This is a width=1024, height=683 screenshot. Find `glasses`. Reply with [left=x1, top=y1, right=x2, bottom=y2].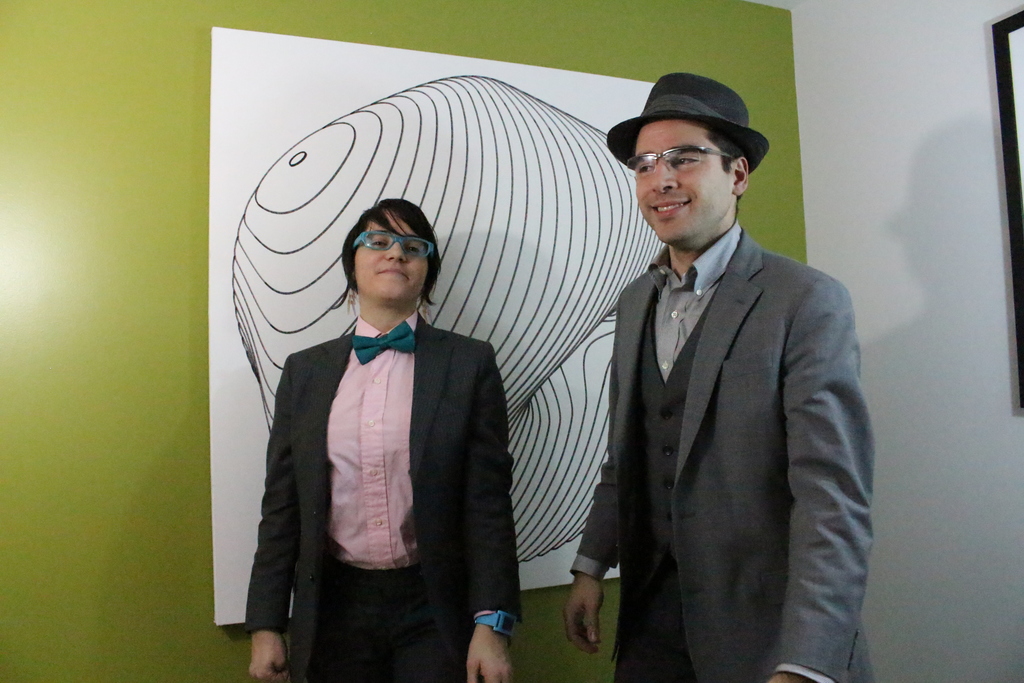
[left=624, top=141, right=737, bottom=180].
